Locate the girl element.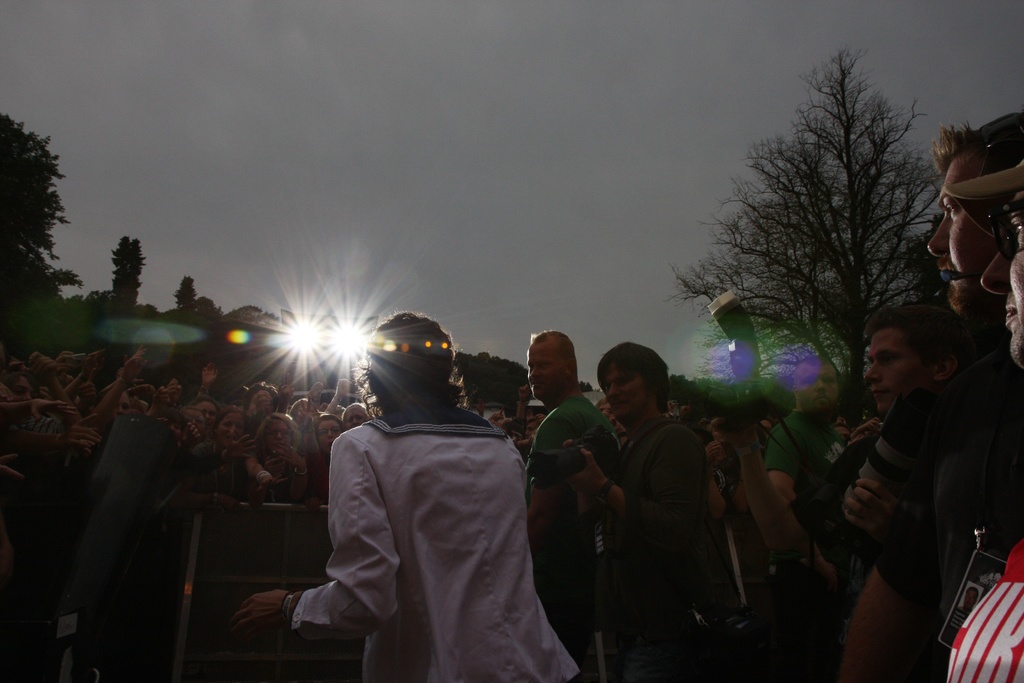
Element bbox: (x1=307, y1=411, x2=344, y2=504).
